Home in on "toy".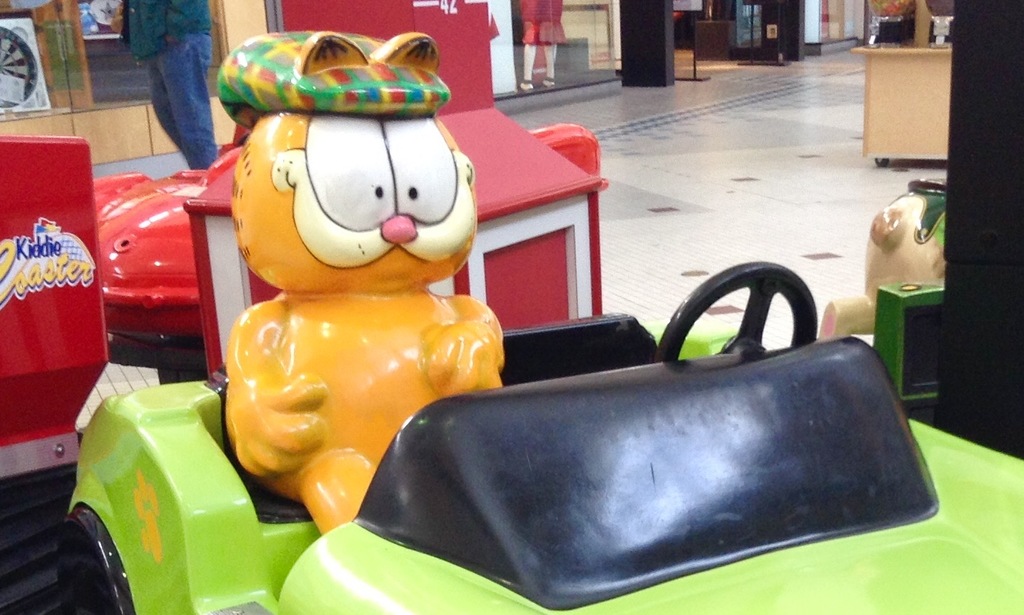
Homed in at [x1=0, y1=27, x2=40, y2=112].
